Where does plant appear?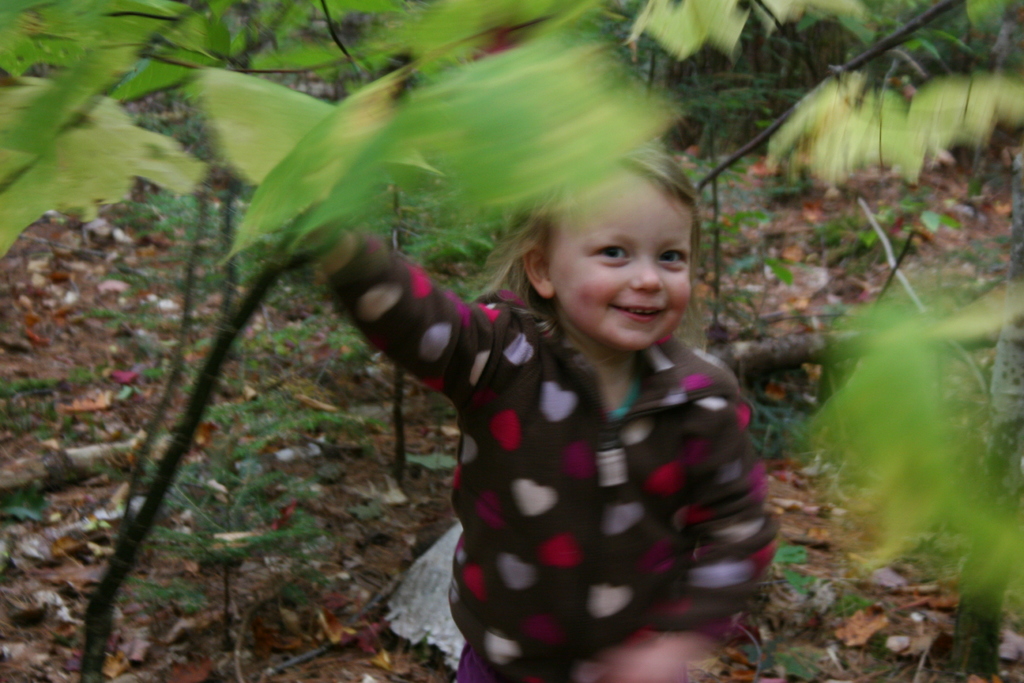
Appears at select_region(754, 377, 805, 458).
